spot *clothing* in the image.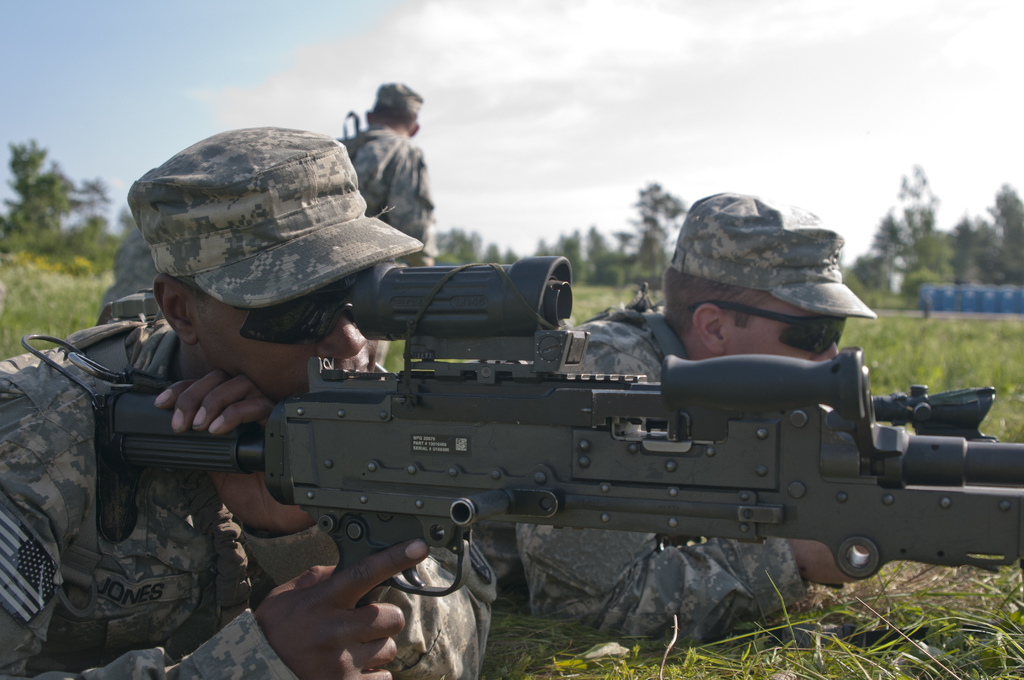
*clothing* found at <region>473, 282, 814, 651</region>.
